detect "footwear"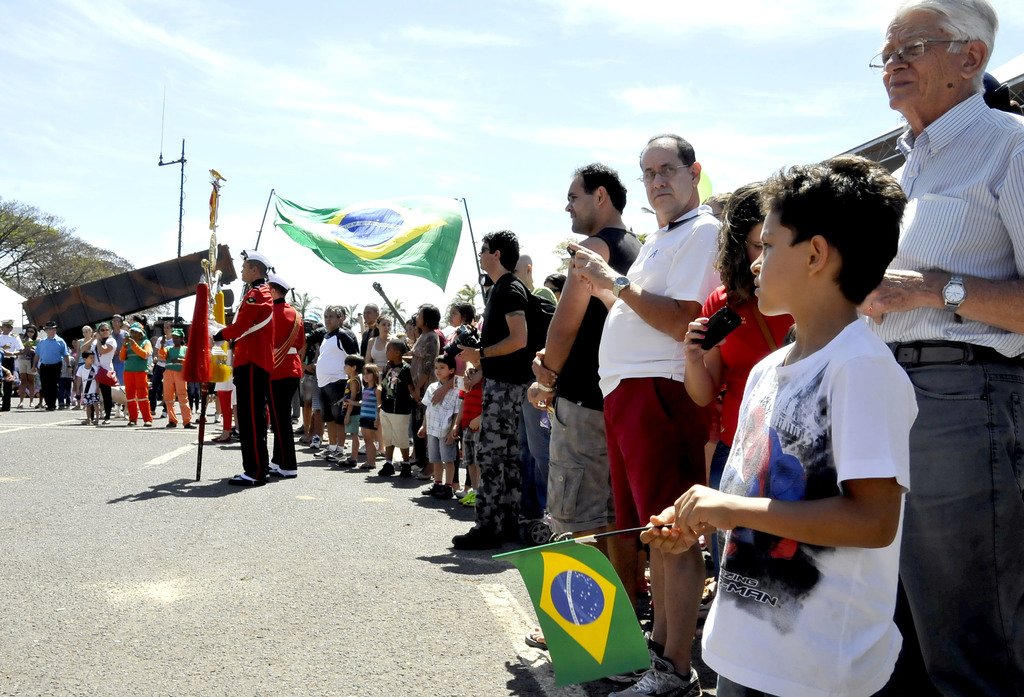
BBox(463, 496, 476, 507)
